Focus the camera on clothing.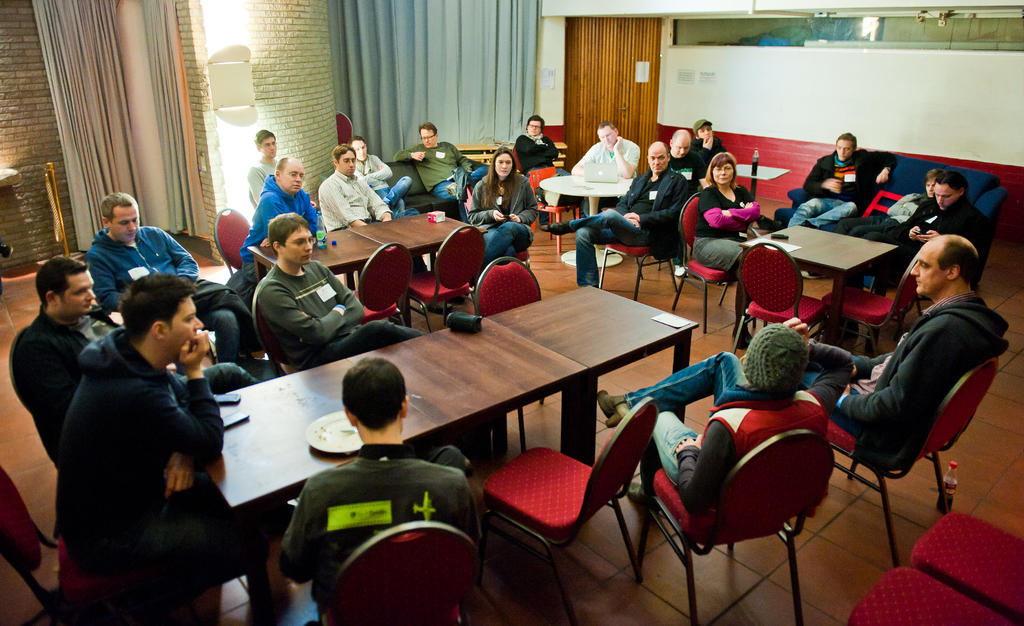
Focus region: [left=694, top=178, right=762, bottom=229].
